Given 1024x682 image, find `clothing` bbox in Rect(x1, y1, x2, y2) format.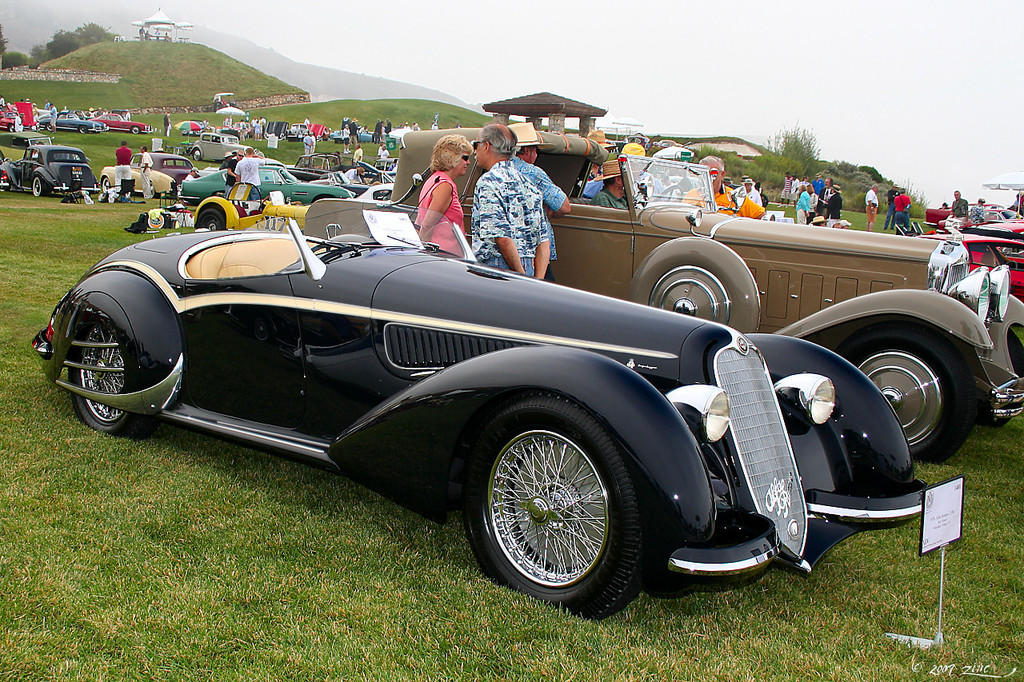
Rect(343, 134, 351, 146).
